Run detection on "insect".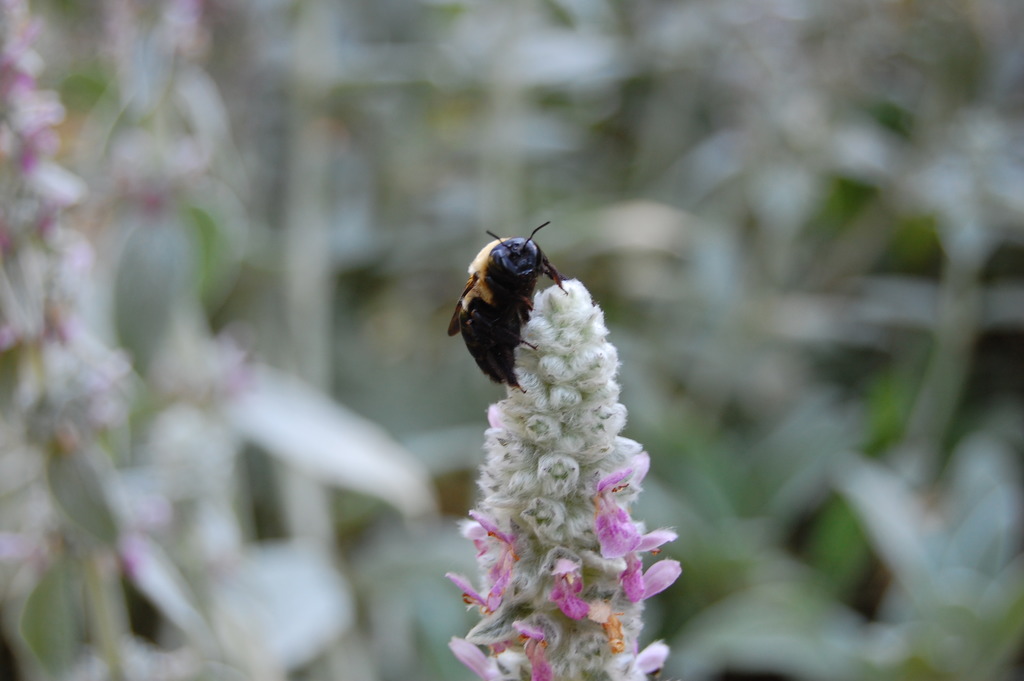
Result: 446/220/568/398.
